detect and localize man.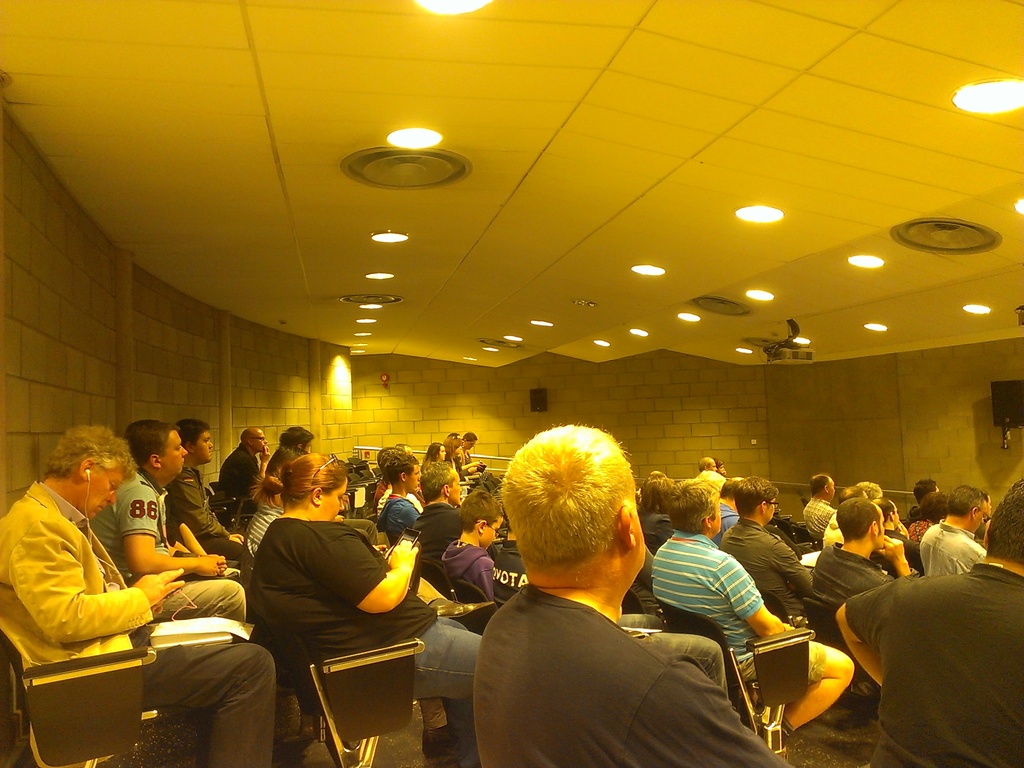
Localized at <box>414,432,757,762</box>.
